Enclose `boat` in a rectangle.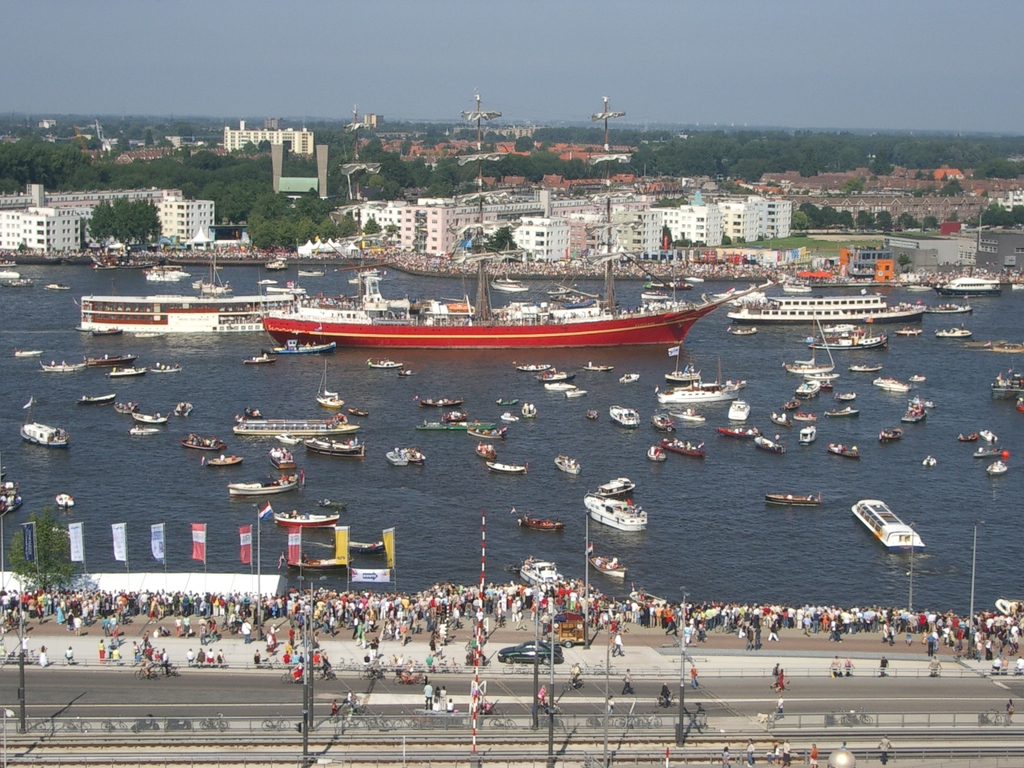
{"x1": 717, "y1": 426, "x2": 768, "y2": 436}.
